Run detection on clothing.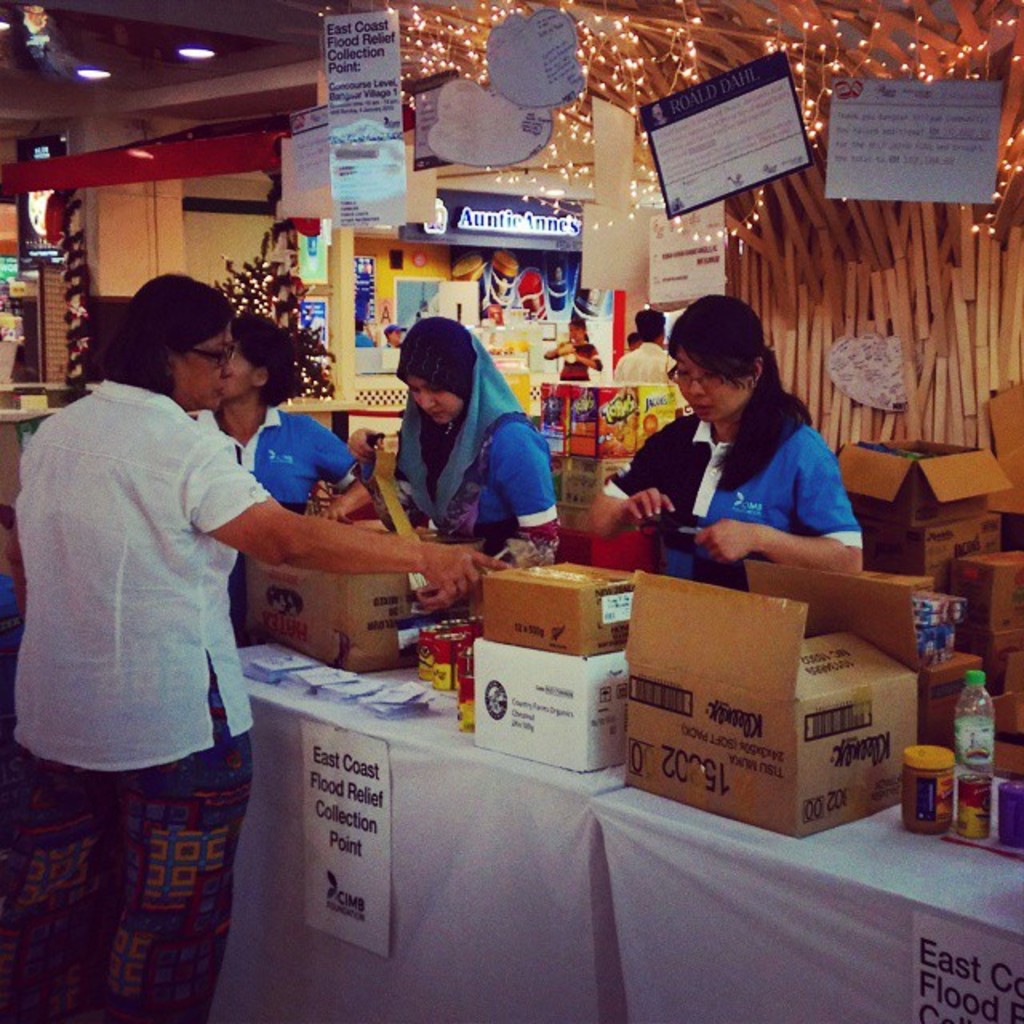
Result: 549:336:603:386.
